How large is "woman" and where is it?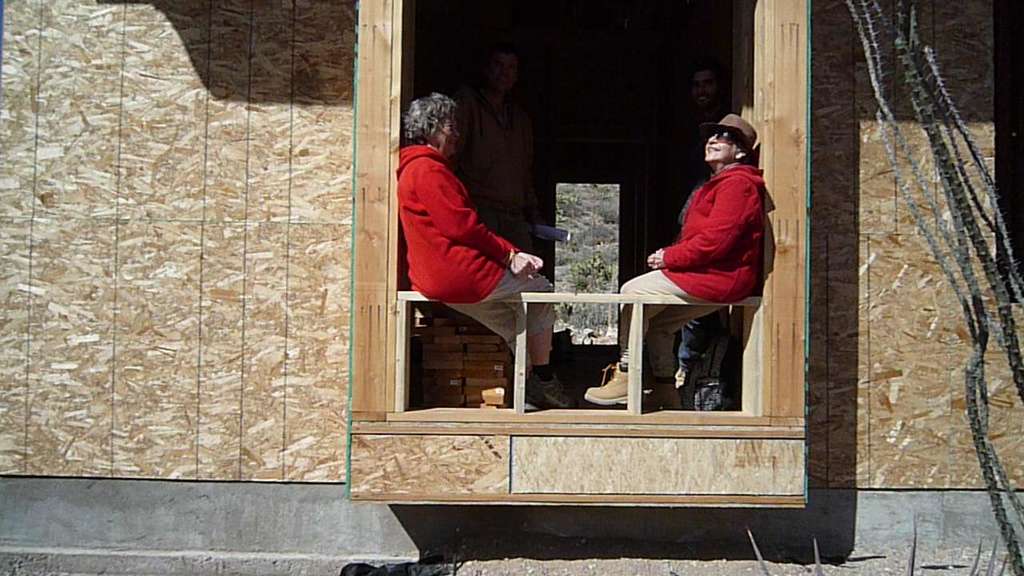
Bounding box: 390:81:546:346.
